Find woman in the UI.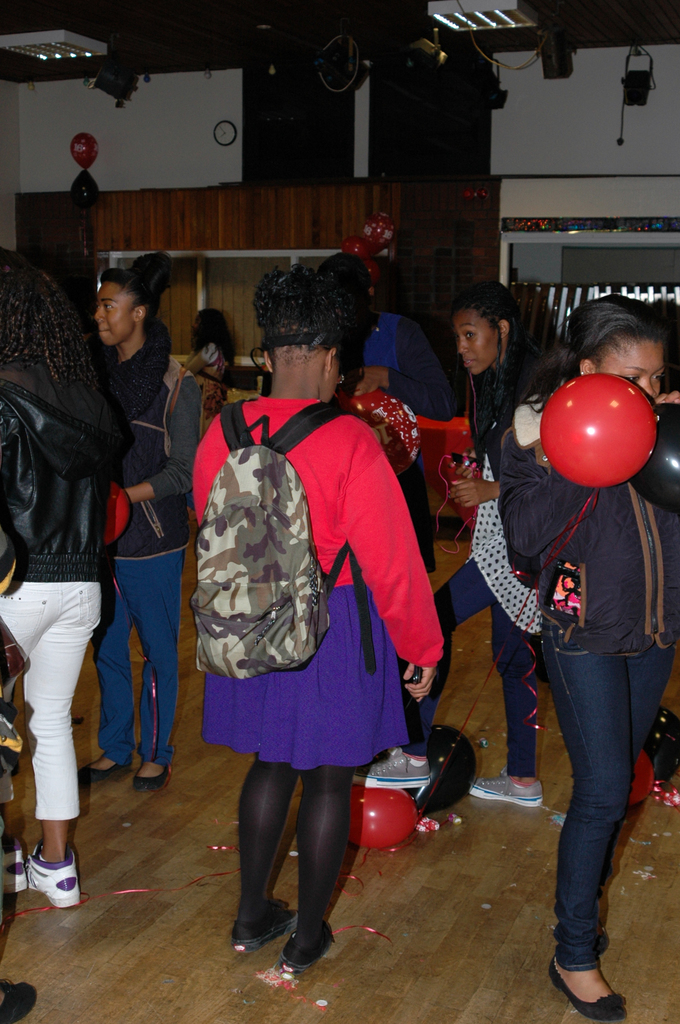
UI element at x1=79, y1=248, x2=201, y2=787.
